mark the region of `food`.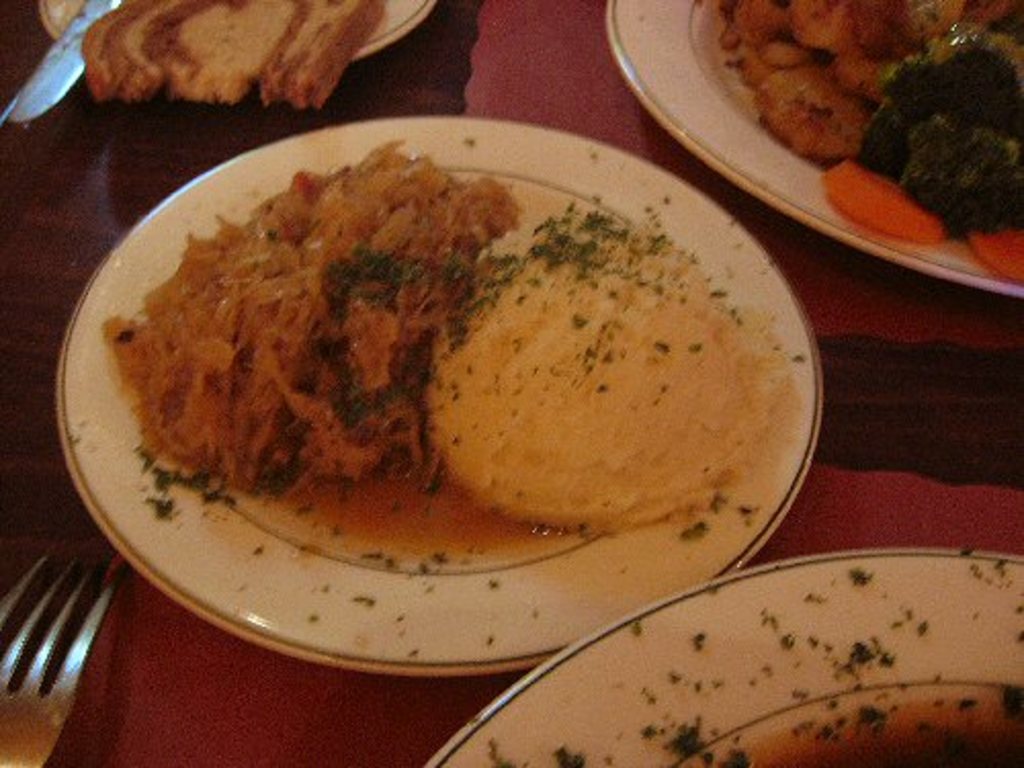
Region: [82, 0, 385, 111].
